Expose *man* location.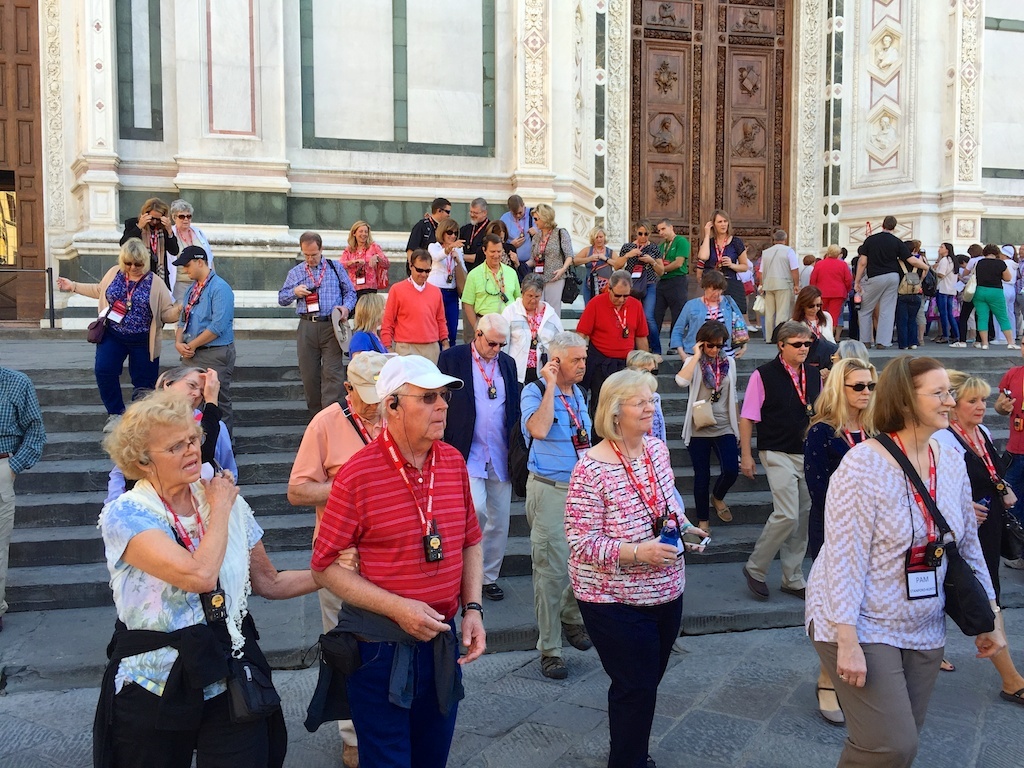
Exposed at (x1=501, y1=192, x2=537, y2=274).
